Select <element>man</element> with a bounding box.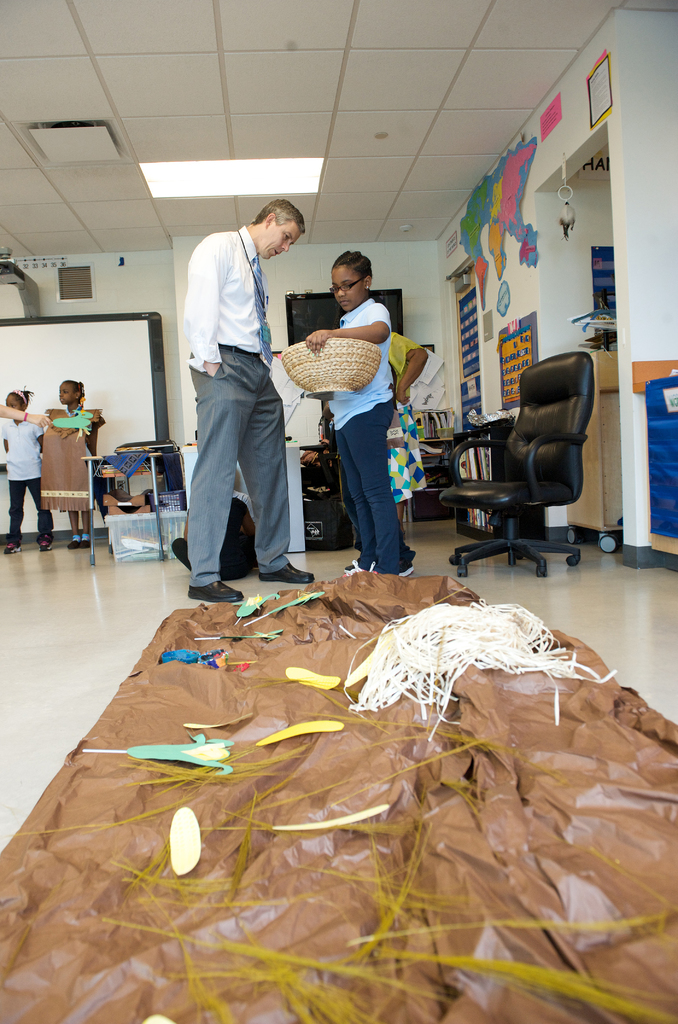
pyautogui.locateOnScreen(178, 171, 312, 594).
